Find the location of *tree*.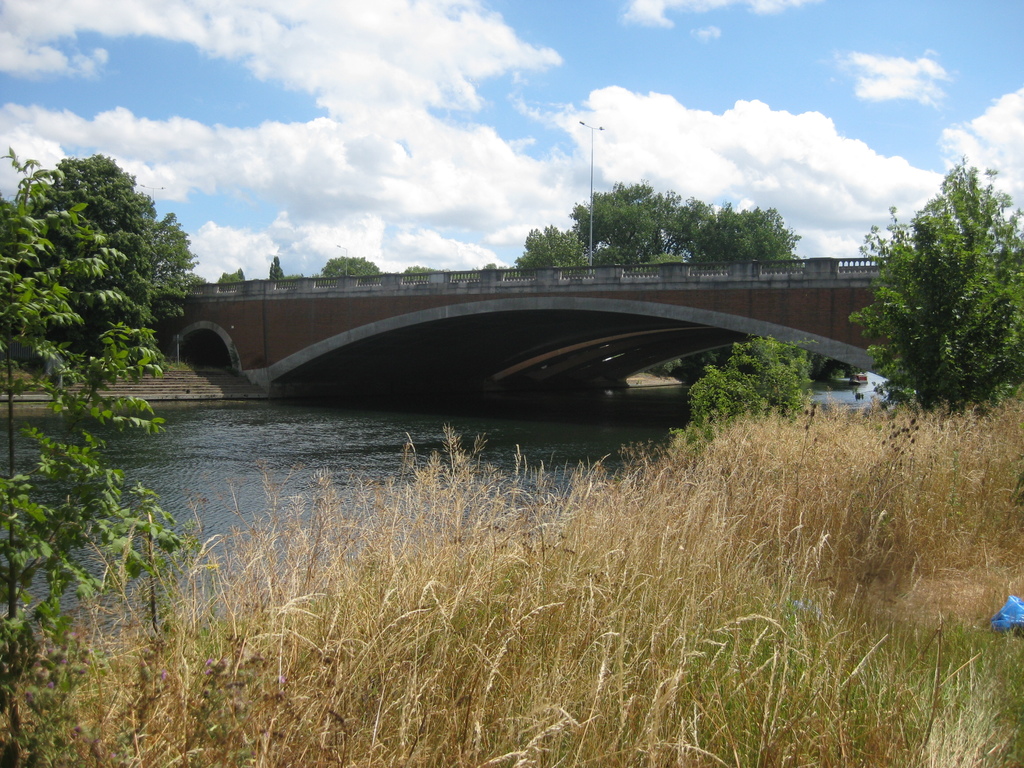
Location: 216/262/250/284.
